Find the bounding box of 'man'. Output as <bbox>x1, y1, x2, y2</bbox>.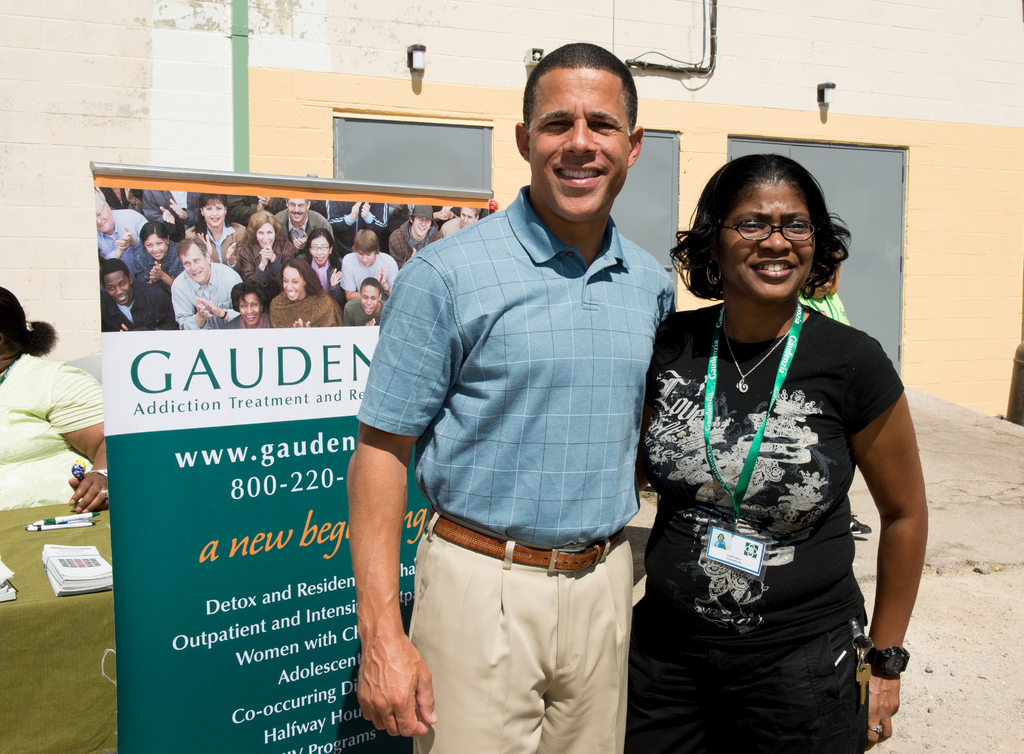
<bbox>337, 54, 696, 725</bbox>.
